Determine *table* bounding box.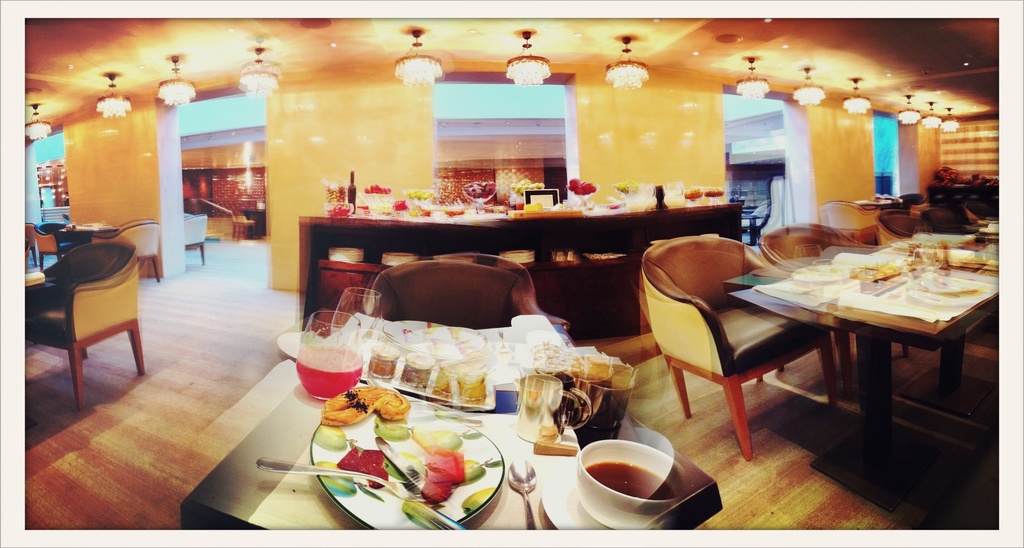
Determined: region(58, 224, 114, 239).
